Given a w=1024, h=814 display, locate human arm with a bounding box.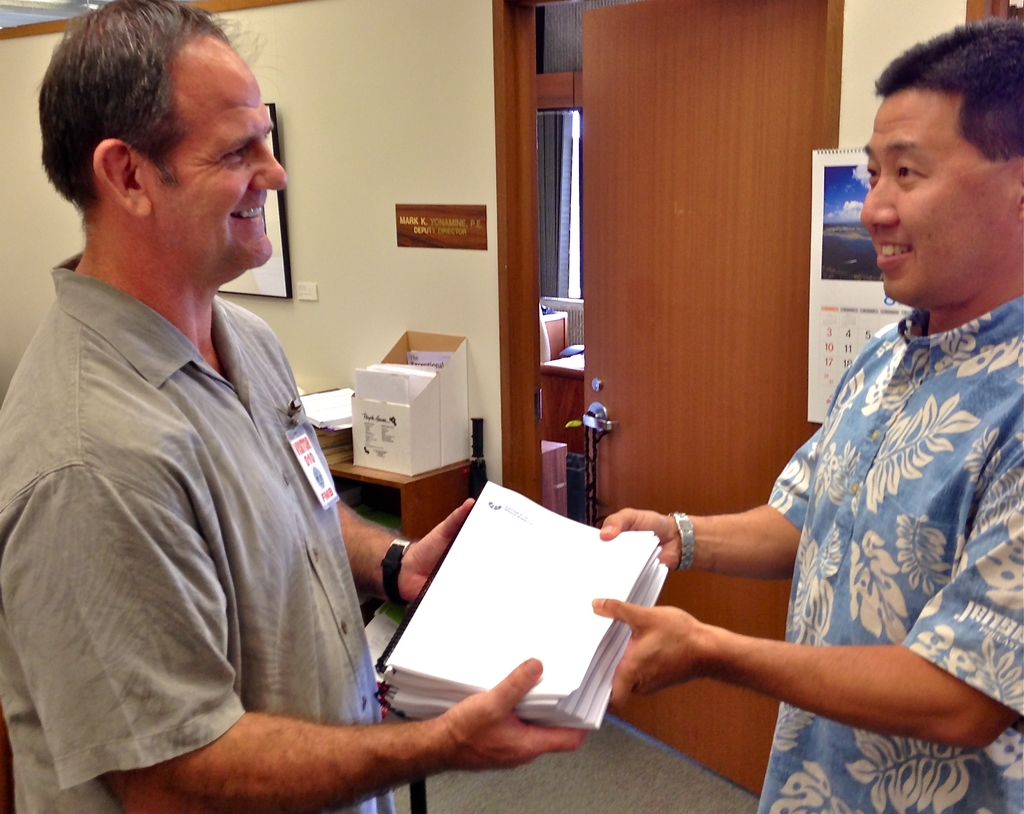
Located: 2, 431, 586, 813.
